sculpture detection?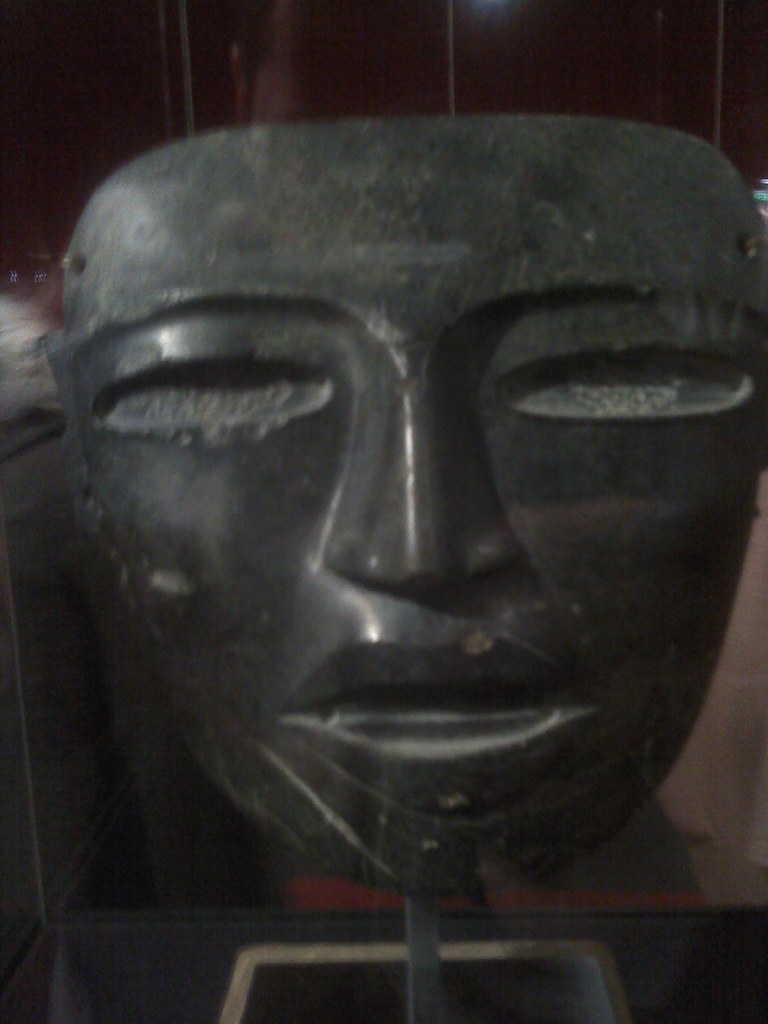
pyautogui.locateOnScreen(18, 76, 767, 964)
